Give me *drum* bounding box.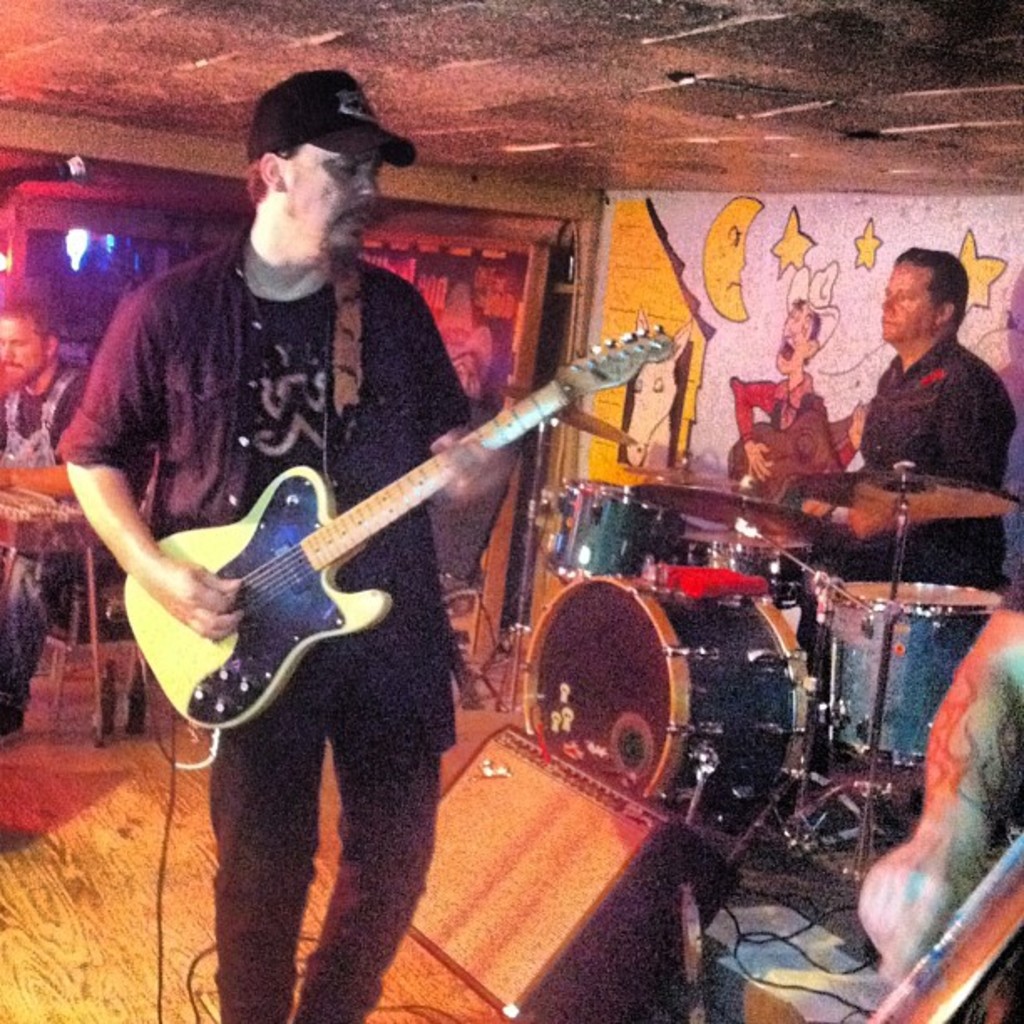
l=671, t=527, r=812, b=607.
